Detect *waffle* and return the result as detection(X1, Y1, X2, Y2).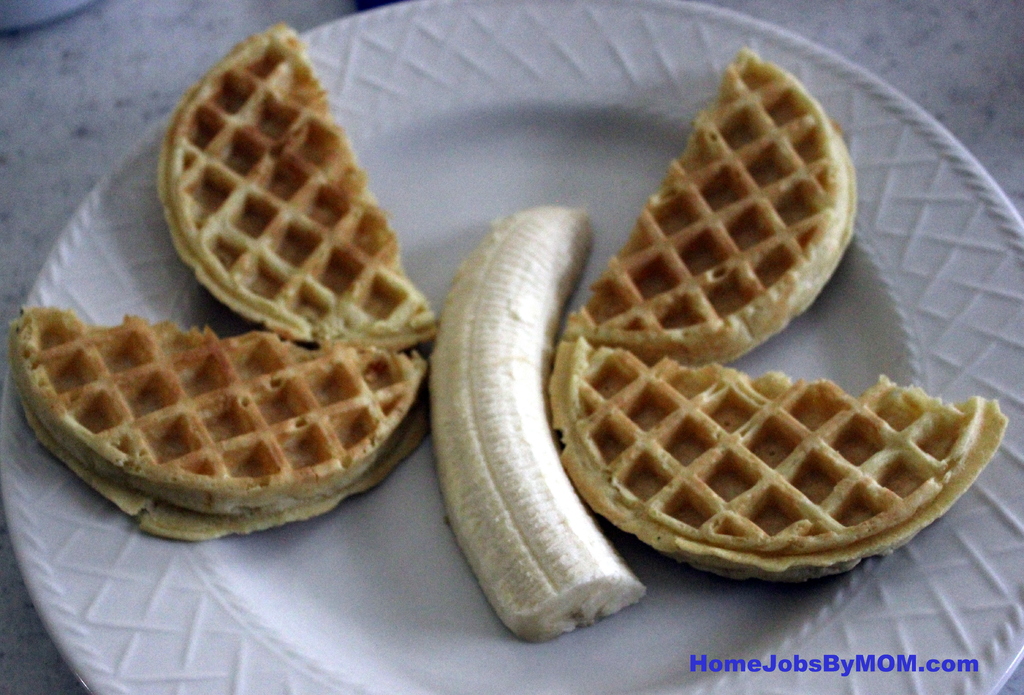
detection(11, 300, 428, 533).
